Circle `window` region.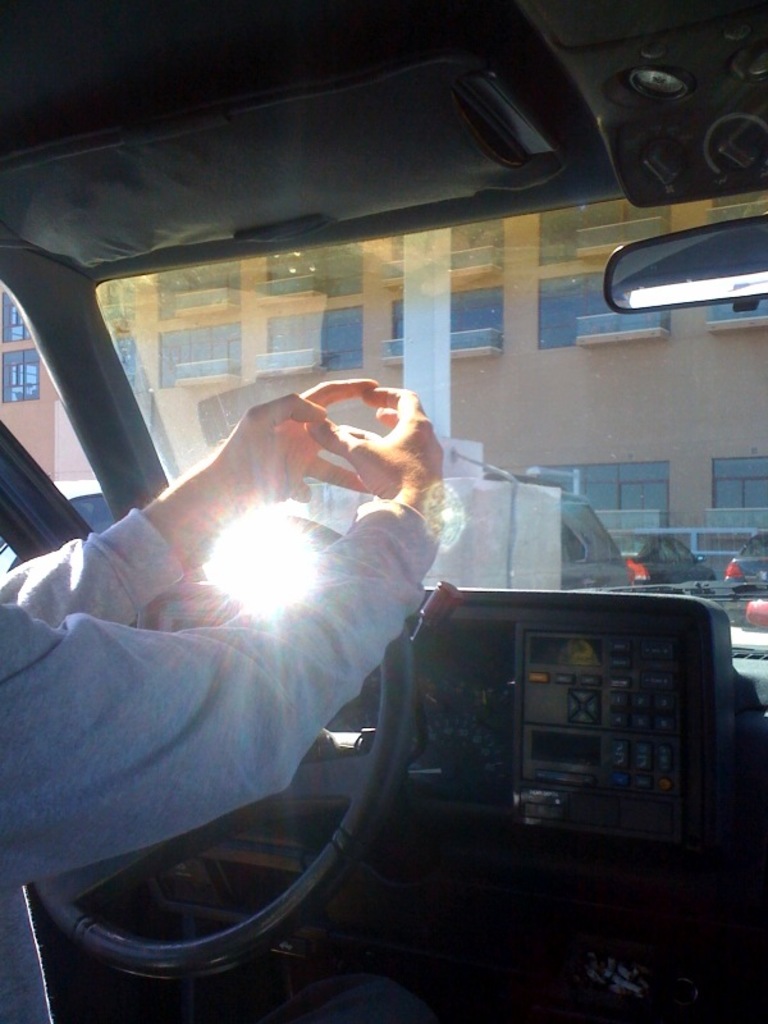
Region: locate(539, 205, 660, 250).
